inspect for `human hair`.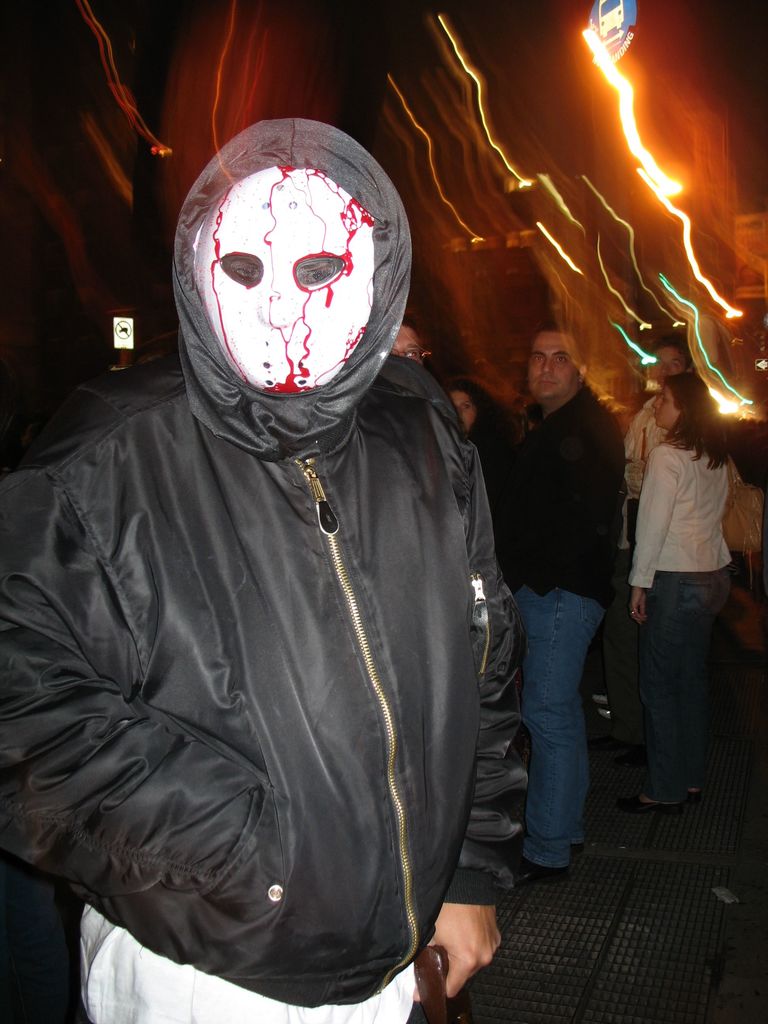
Inspection: [445, 382, 497, 436].
